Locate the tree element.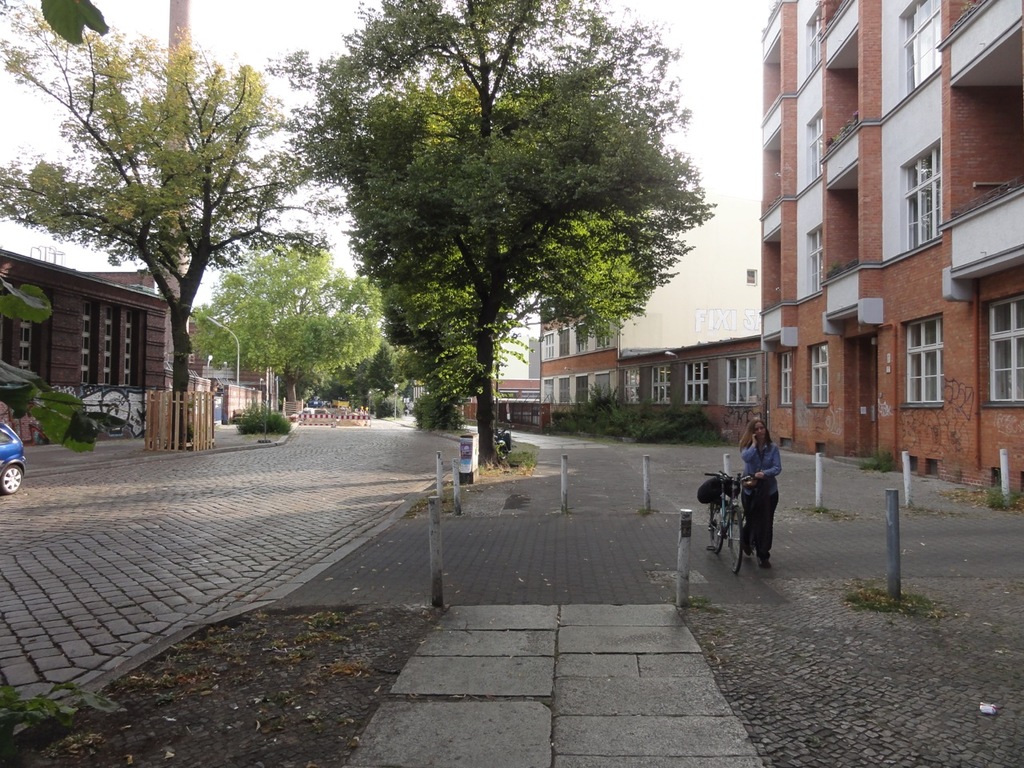
Element bbox: [0,0,349,447].
